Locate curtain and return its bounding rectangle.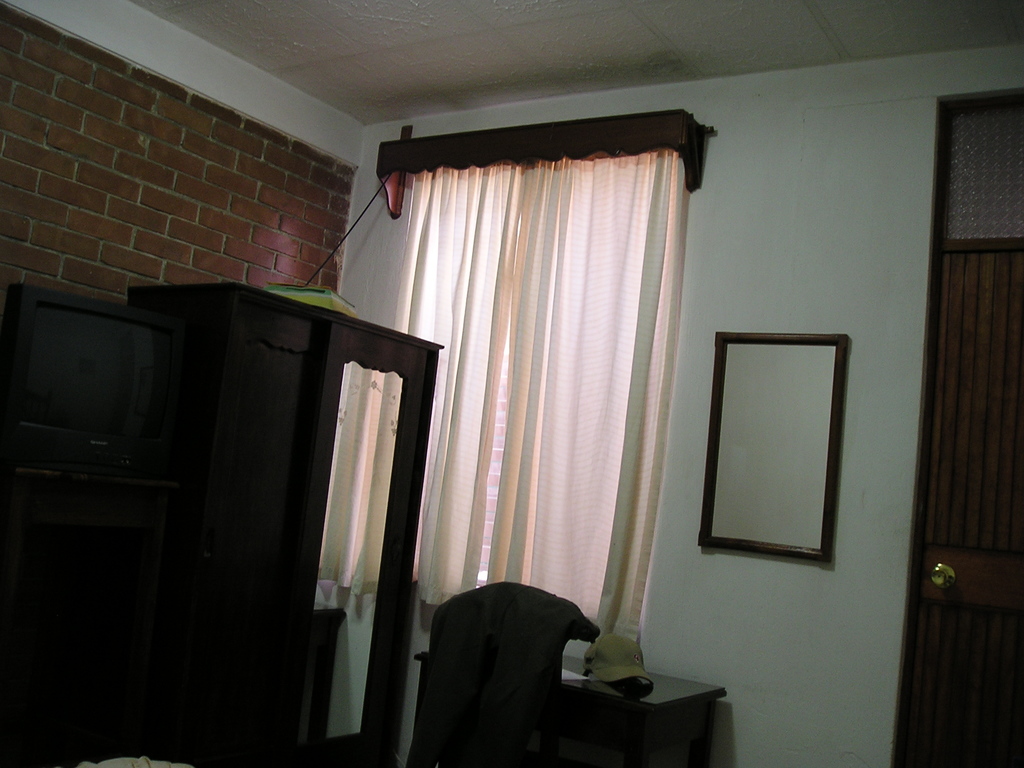
region(316, 145, 690, 657).
